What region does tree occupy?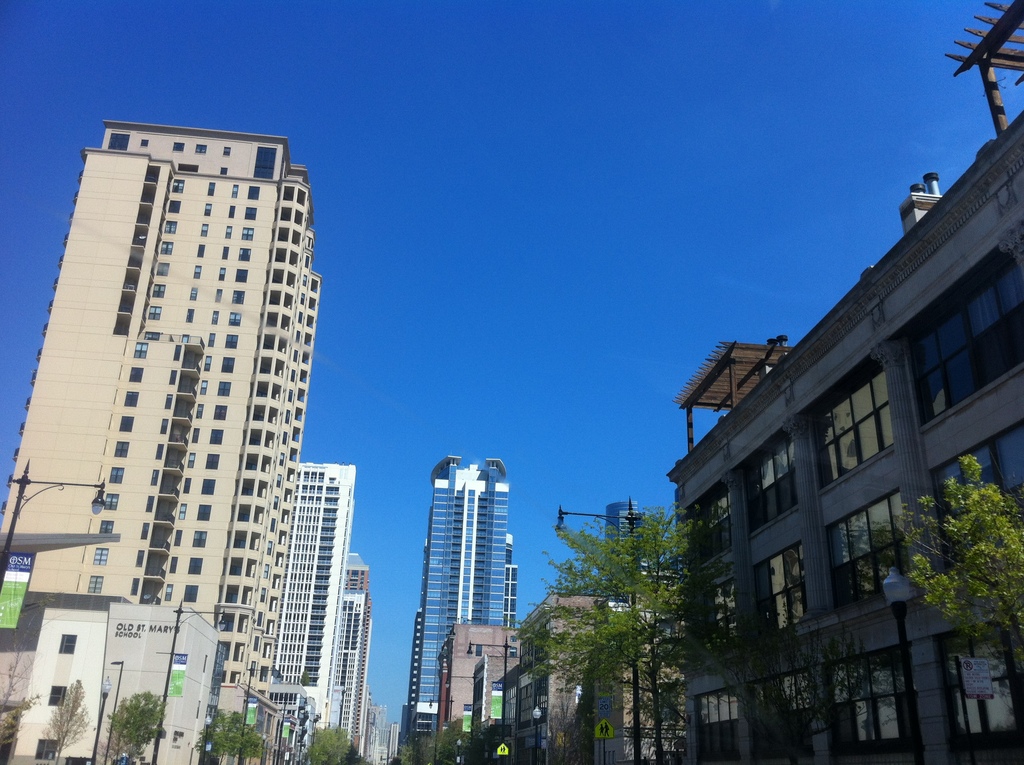
[509, 501, 726, 764].
